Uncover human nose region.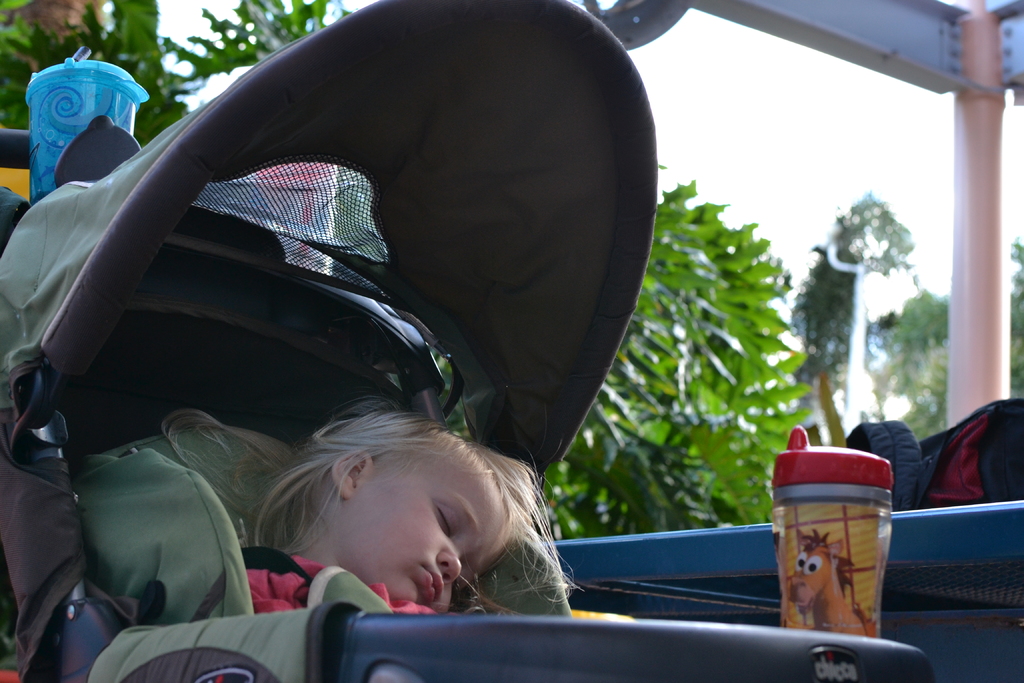
Uncovered: x1=434, y1=547, x2=462, y2=584.
